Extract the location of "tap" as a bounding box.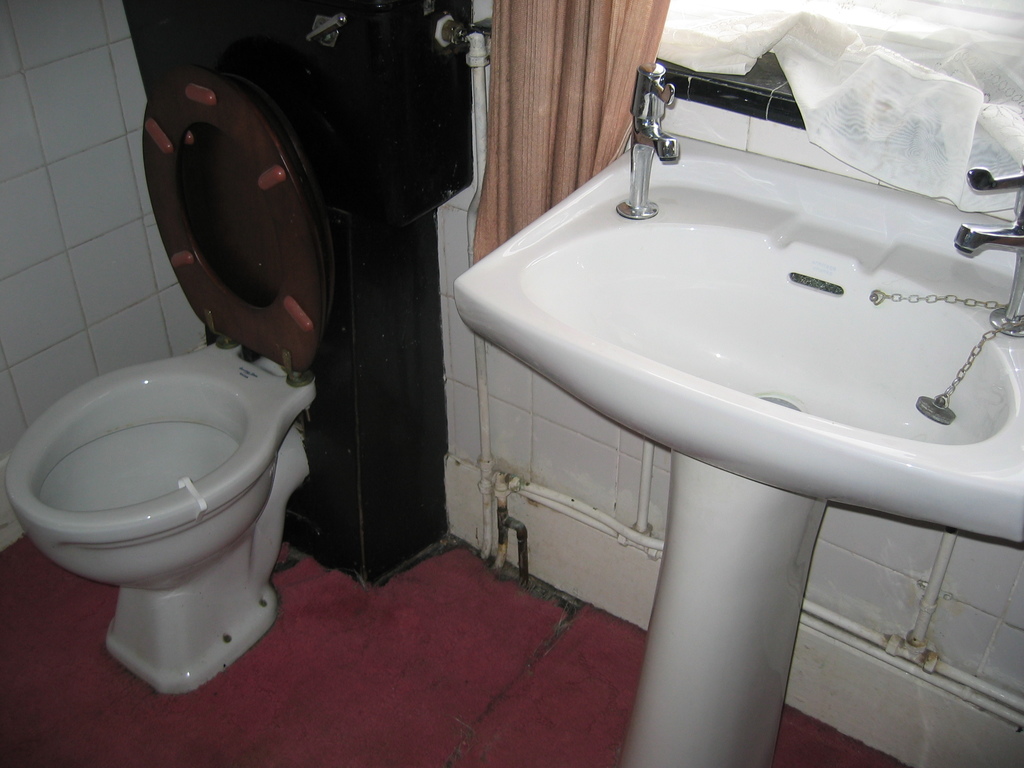
box=[612, 58, 685, 222].
